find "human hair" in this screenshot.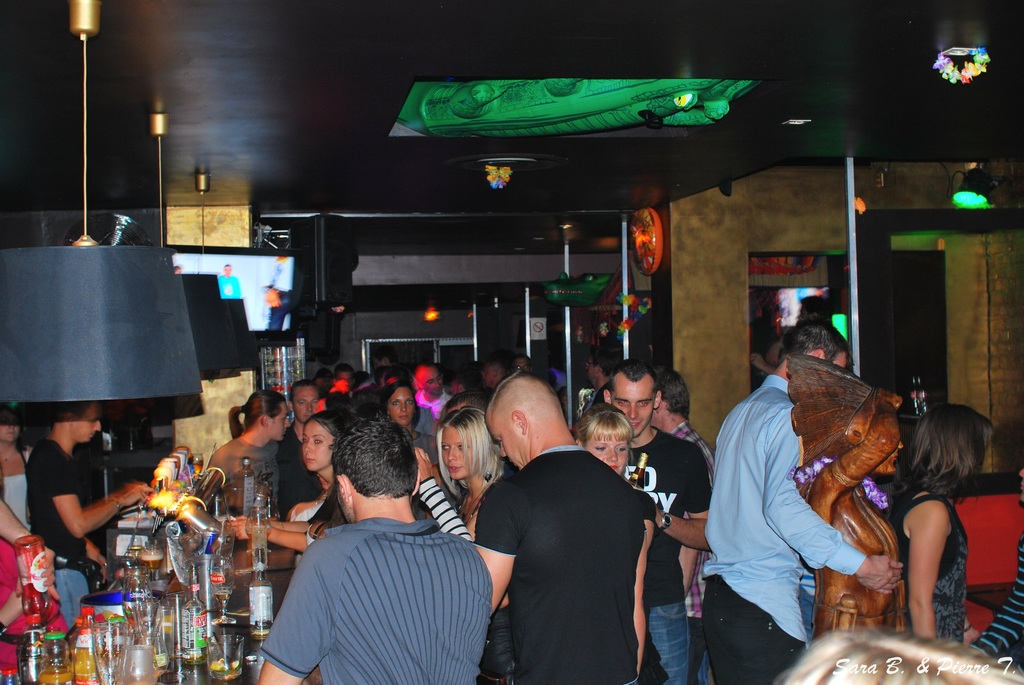
The bounding box for "human hair" is {"left": 303, "top": 411, "right": 337, "bottom": 437}.
